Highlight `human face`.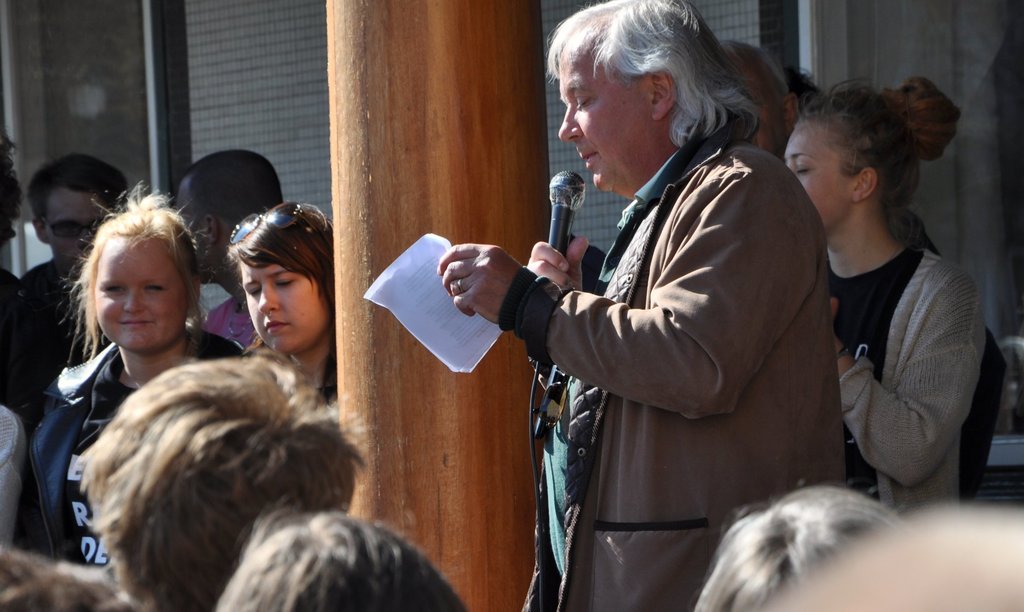
Highlighted region: box=[178, 182, 204, 274].
